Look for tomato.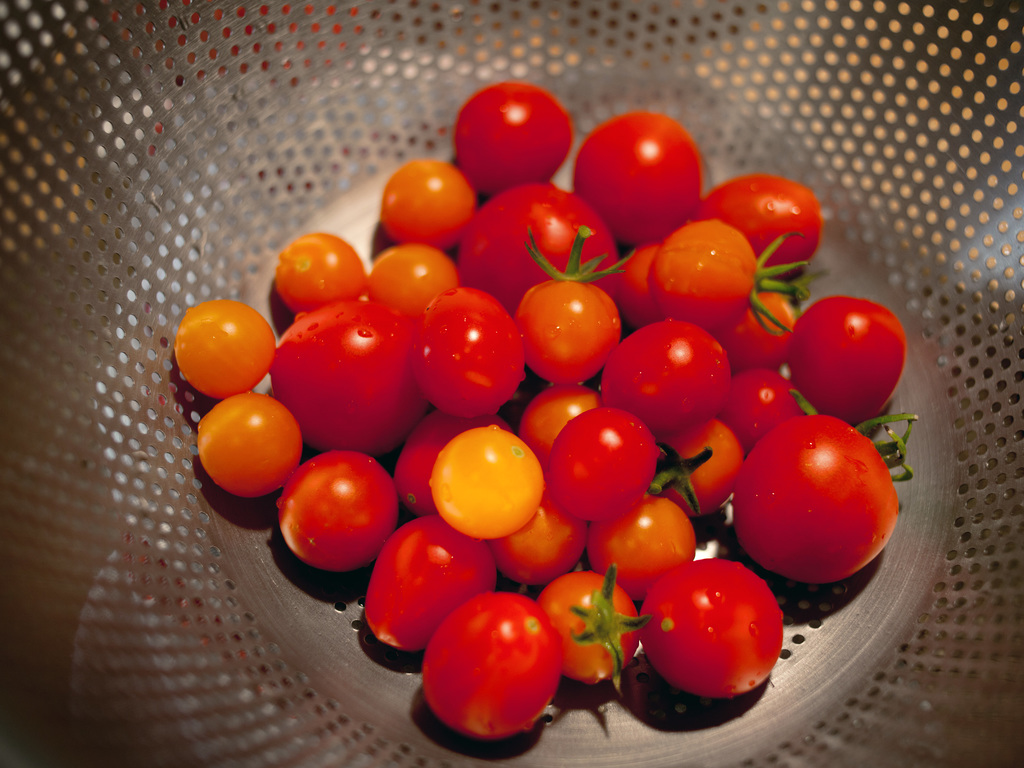
Found: left=173, top=299, right=275, bottom=400.
